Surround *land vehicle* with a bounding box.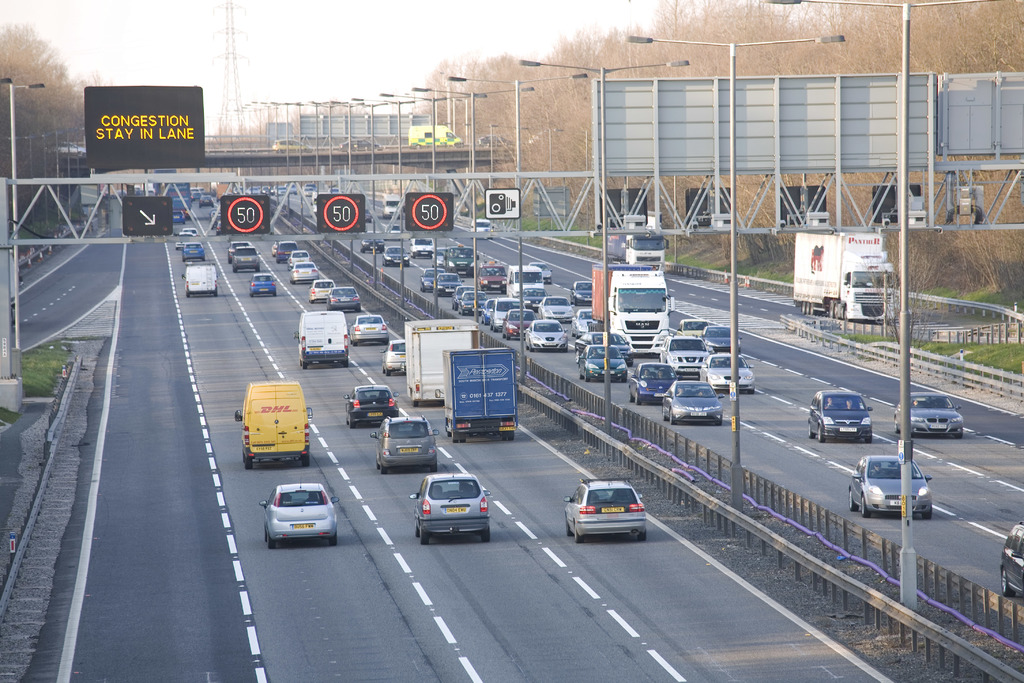
[x1=308, y1=279, x2=336, y2=302].
